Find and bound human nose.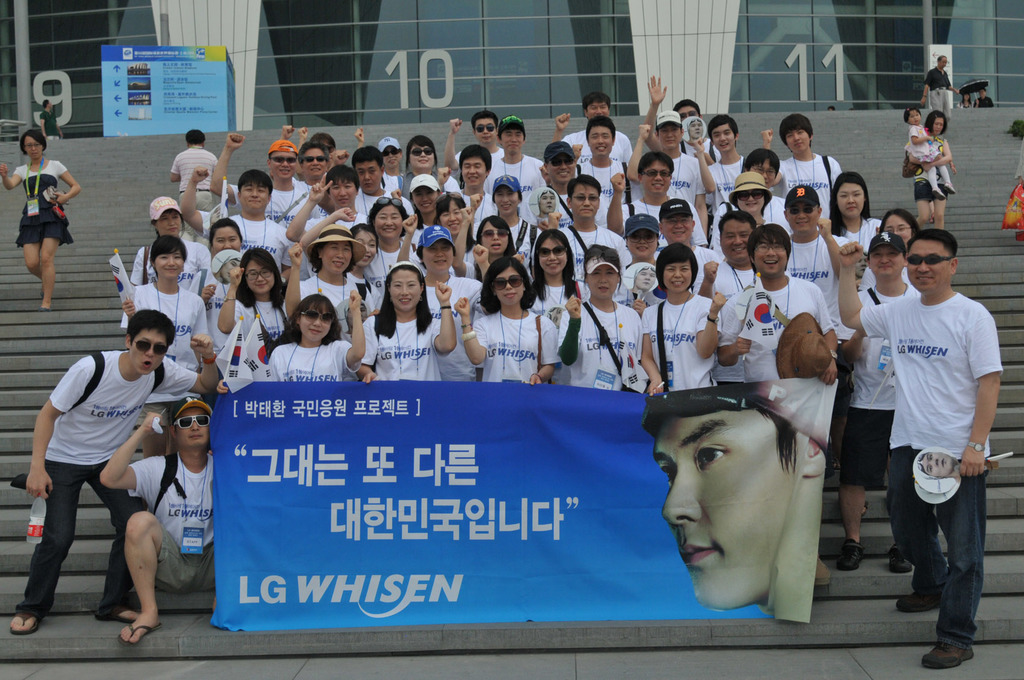
Bound: (x1=733, y1=235, x2=742, y2=246).
